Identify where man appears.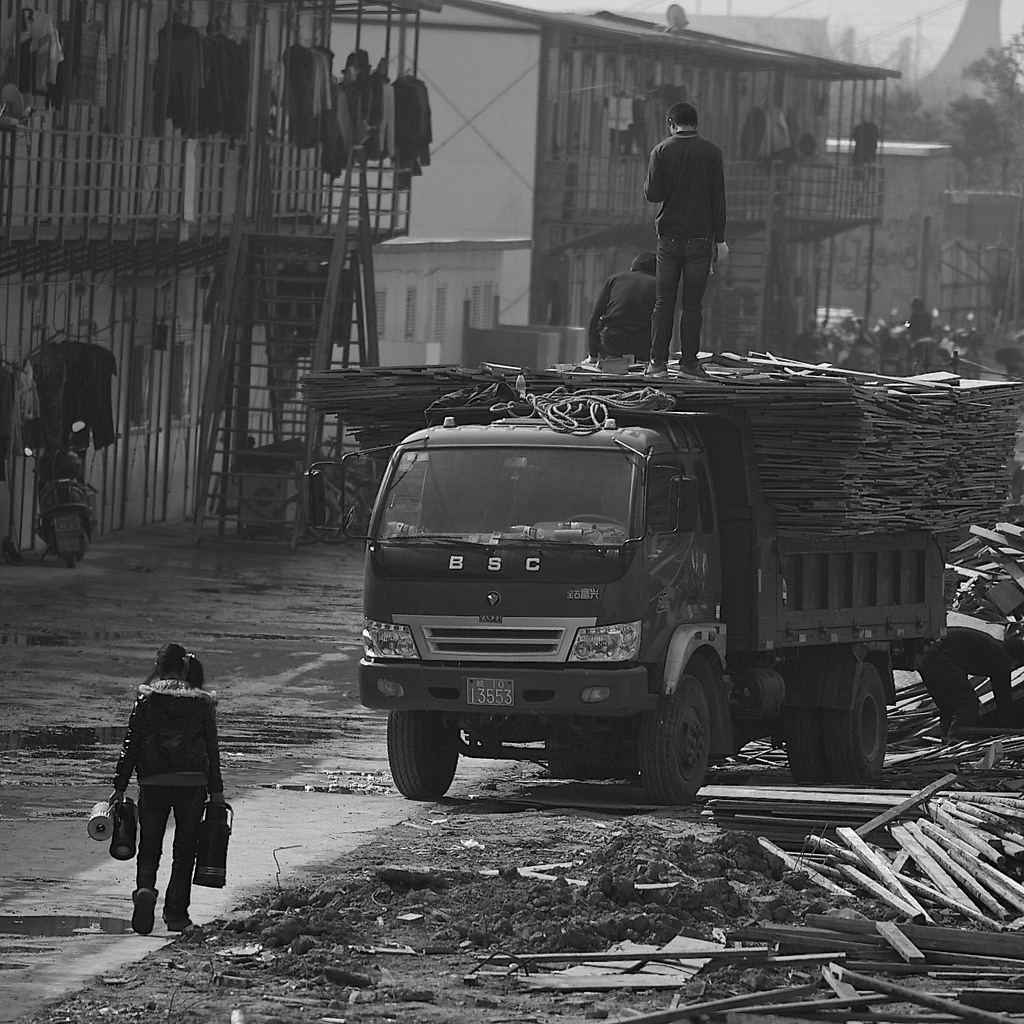
Appears at 118/647/261/941.
